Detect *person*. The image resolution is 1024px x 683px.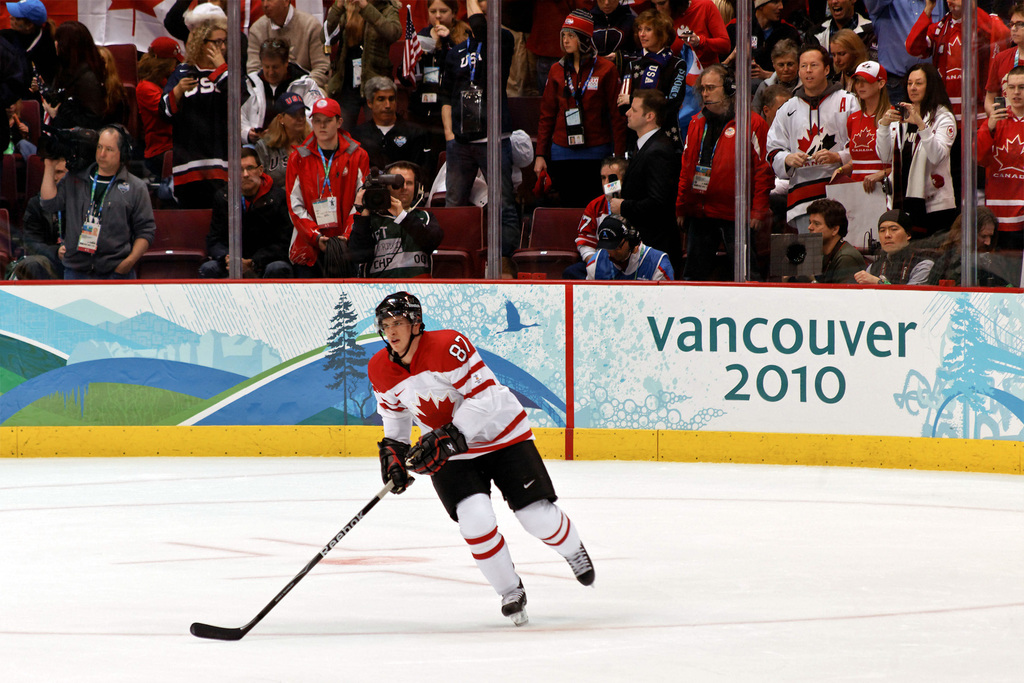
[x1=412, y1=0, x2=455, y2=125].
